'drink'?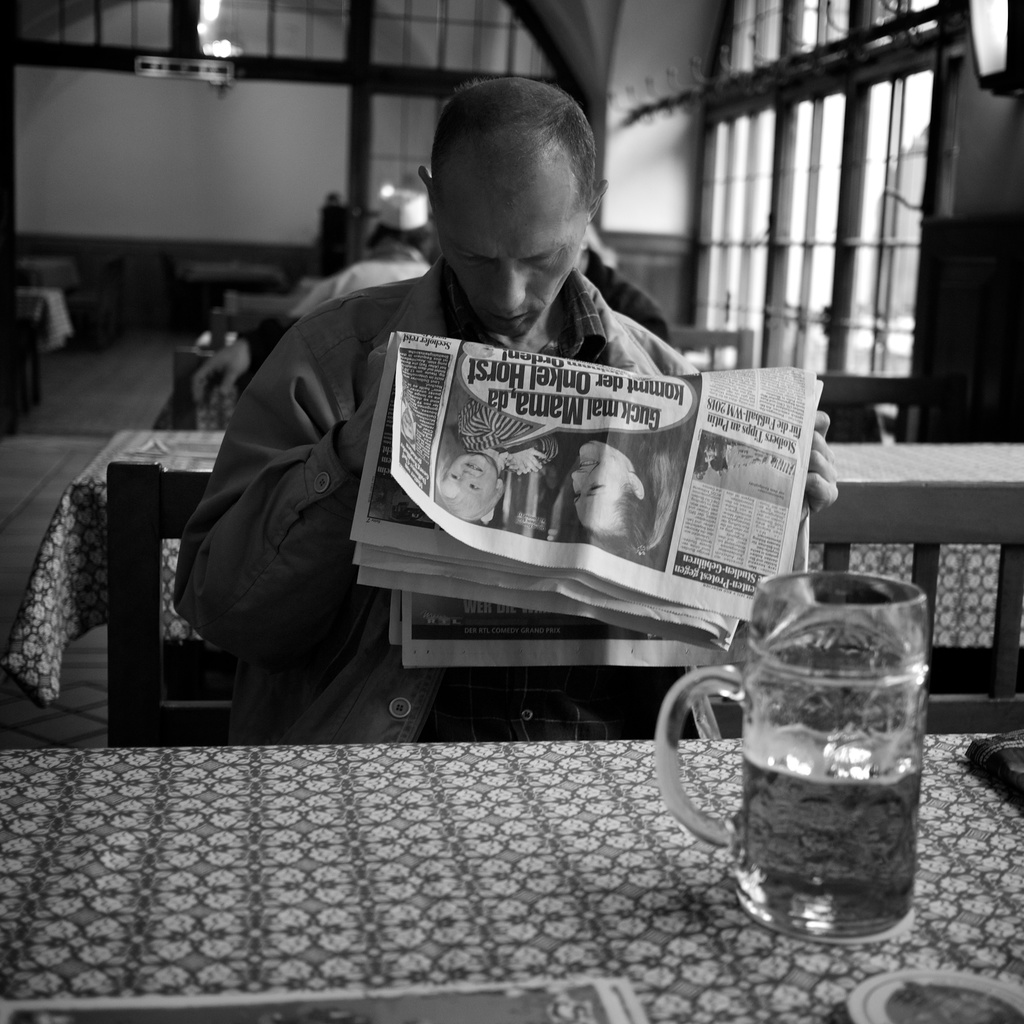
locate(733, 648, 925, 944)
